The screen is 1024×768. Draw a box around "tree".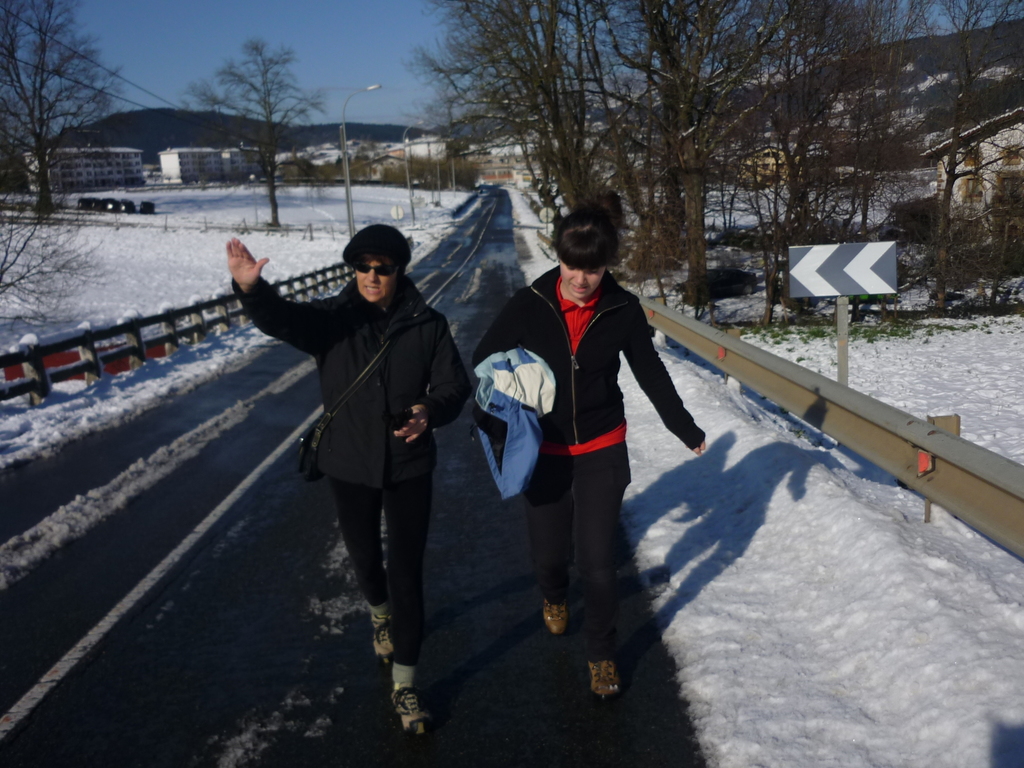
bbox=(406, 0, 653, 252).
